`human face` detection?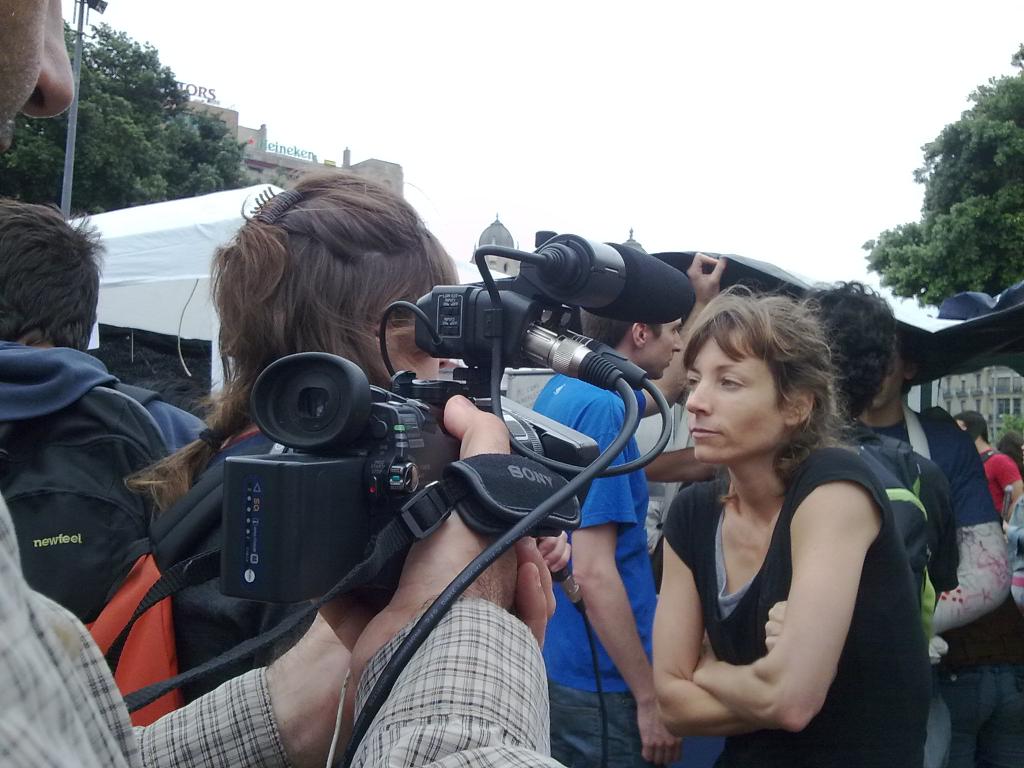
{"x1": 0, "y1": 0, "x2": 72, "y2": 156}
